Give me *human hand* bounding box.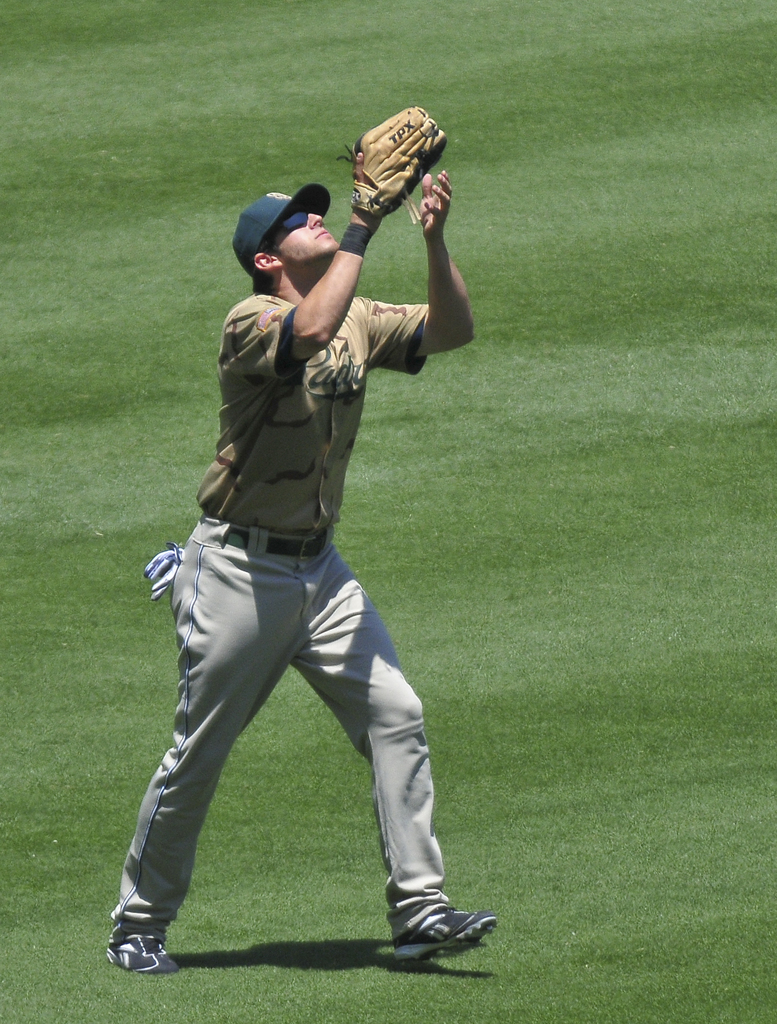
bbox=(342, 111, 452, 227).
